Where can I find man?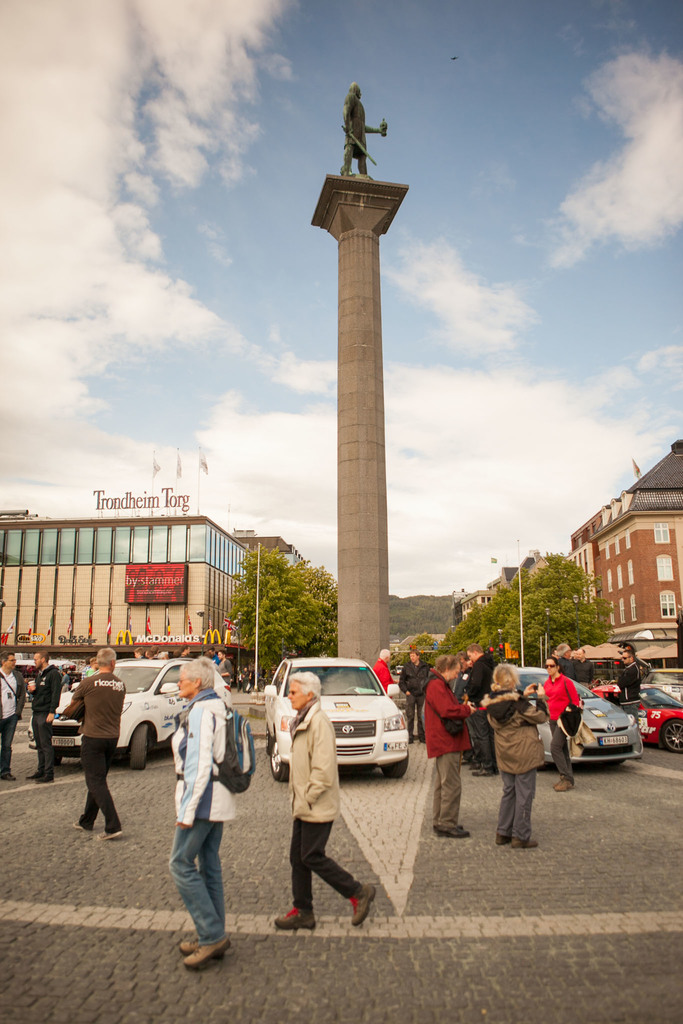
You can find it at locate(399, 648, 432, 742).
